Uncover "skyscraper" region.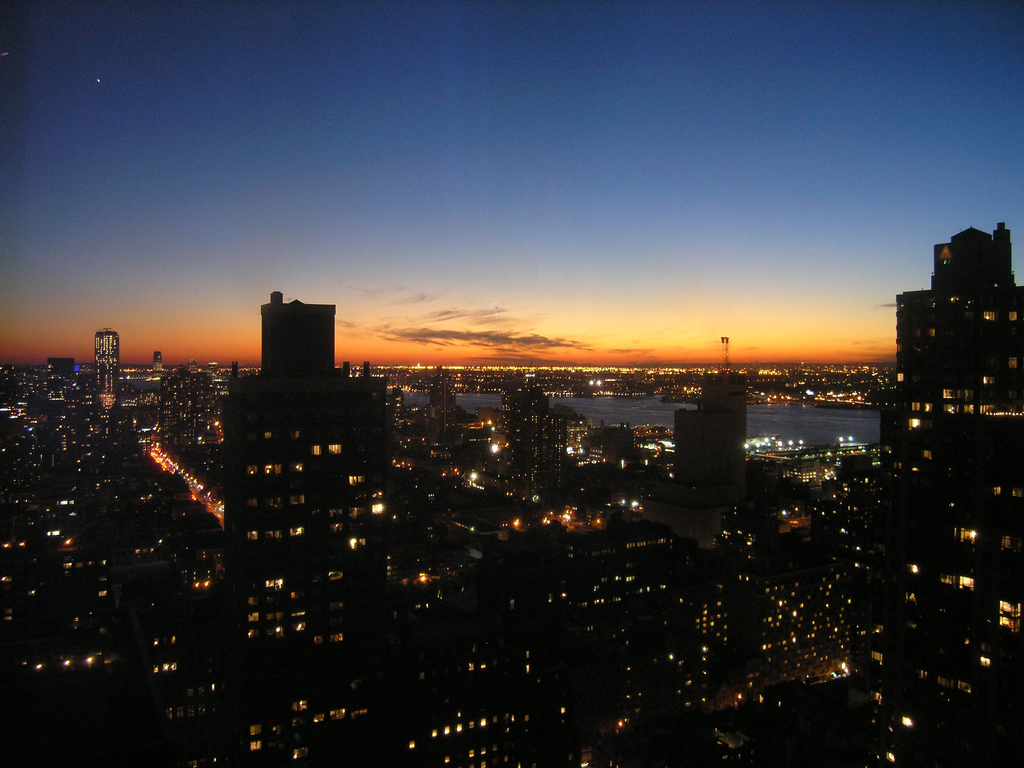
Uncovered: <box>86,326,125,397</box>.
